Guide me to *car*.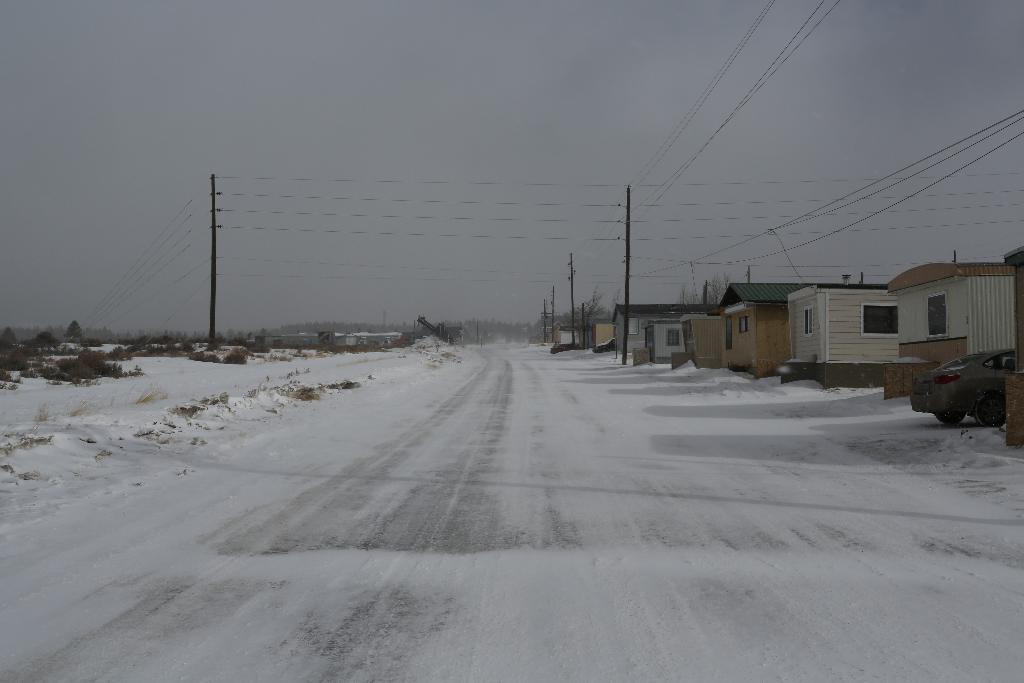
Guidance: (x1=908, y1=347, x2=1016, y2=426).
